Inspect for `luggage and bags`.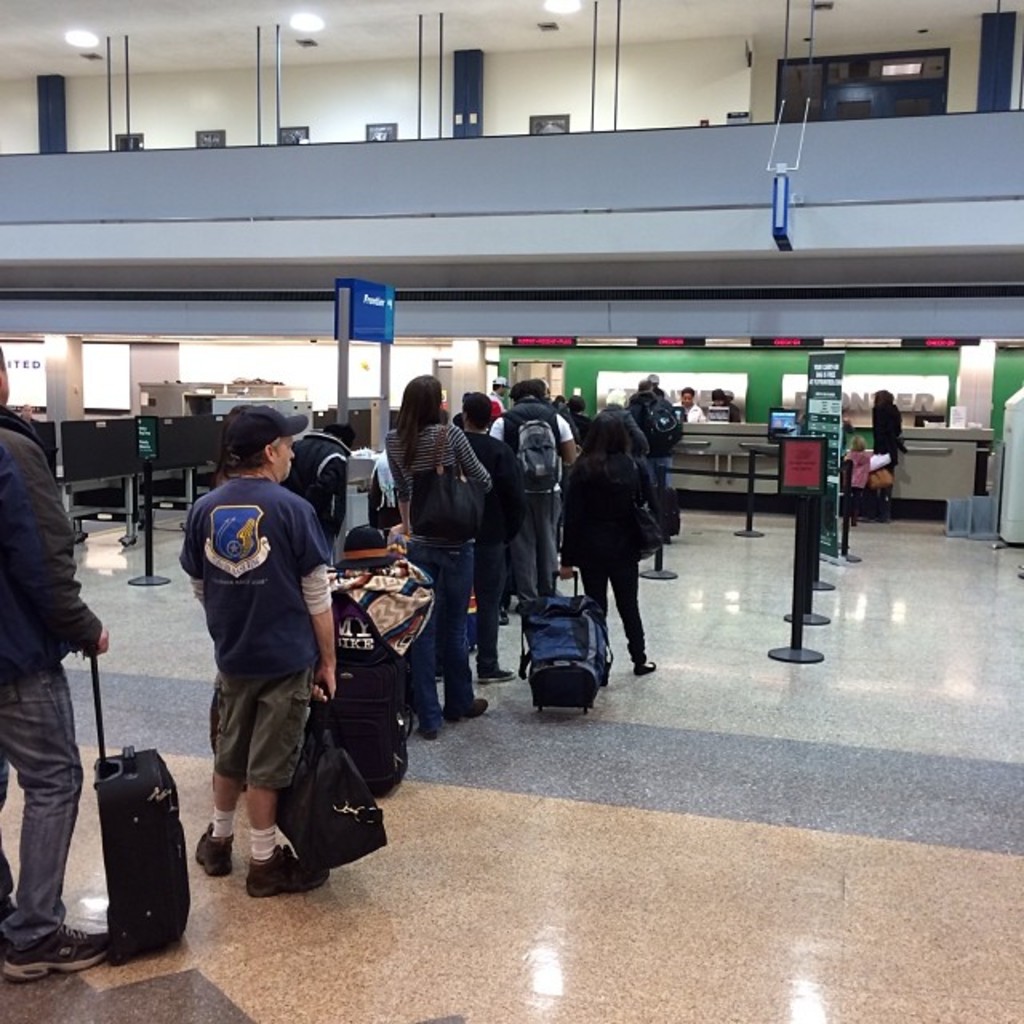
Inspection: bbox(638, 398, 682, 451).
